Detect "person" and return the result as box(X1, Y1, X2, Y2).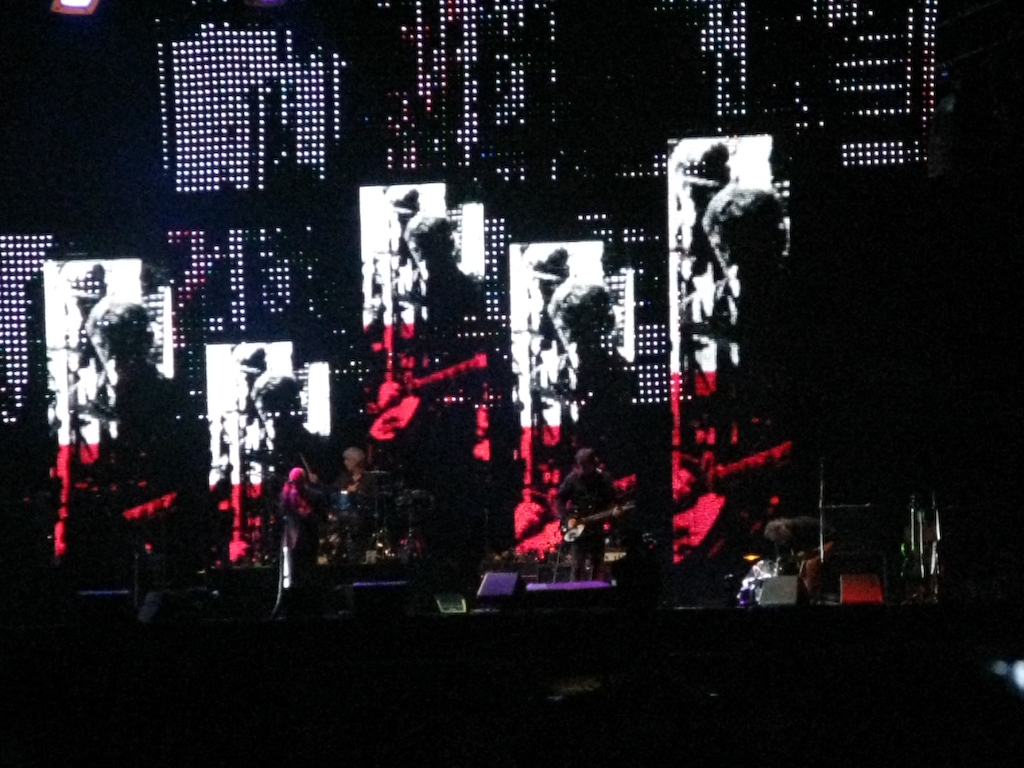
box(332, 443, 372, 517).
